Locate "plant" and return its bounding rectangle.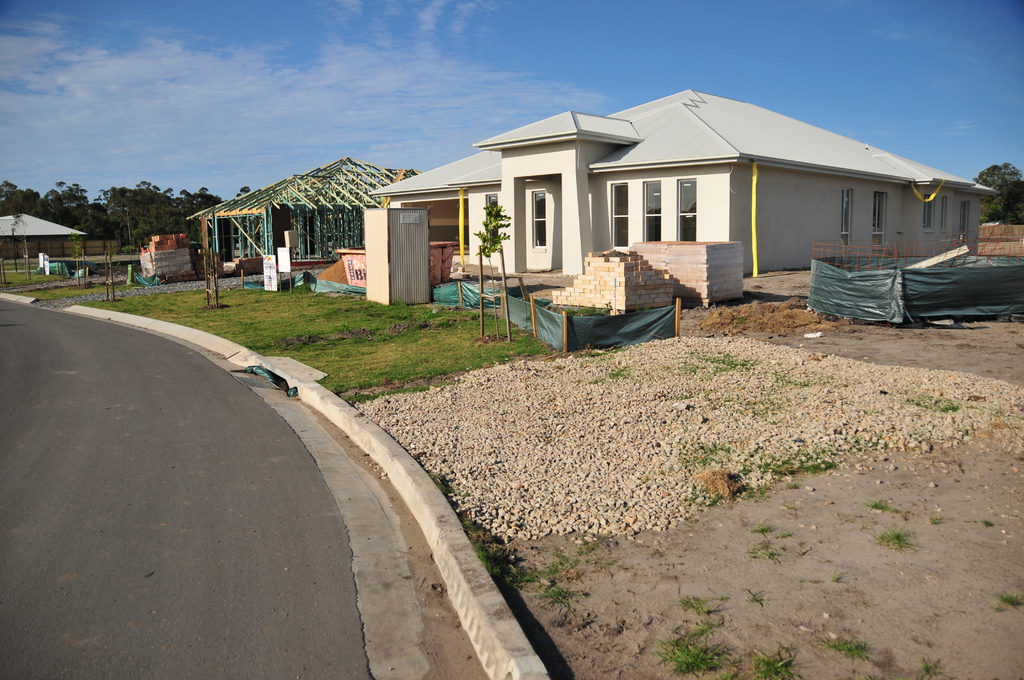
bbox=(645, 636, 728, 676).
